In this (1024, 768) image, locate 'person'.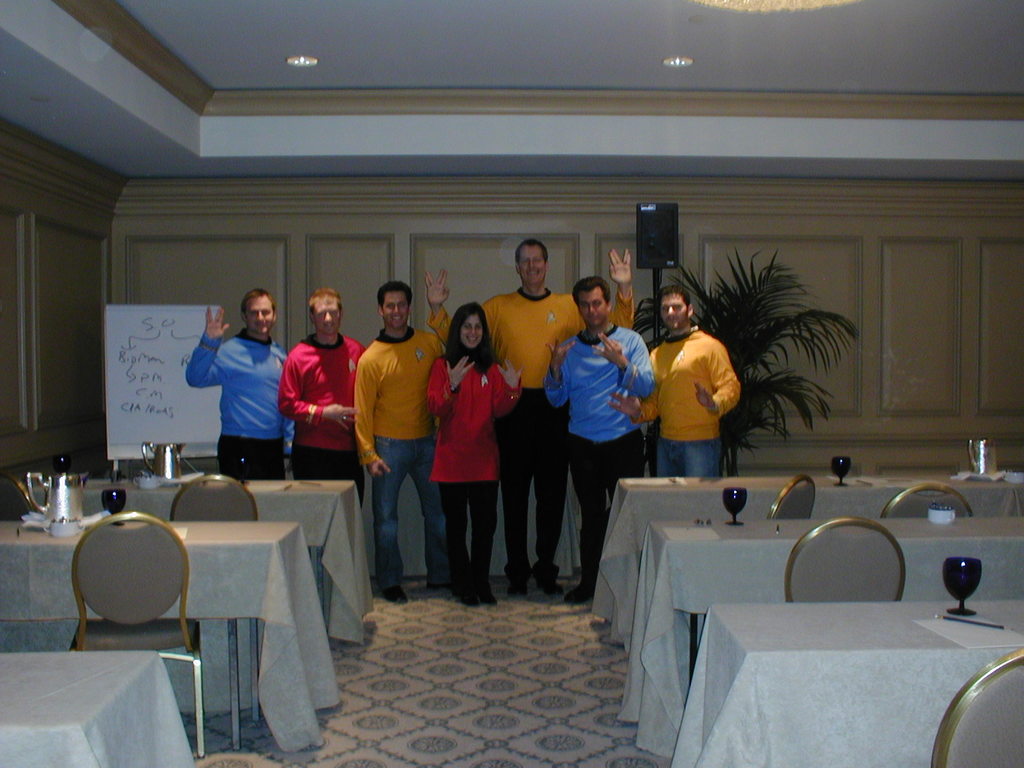
Bounding box: bbox(279, 284, 364, 508).
